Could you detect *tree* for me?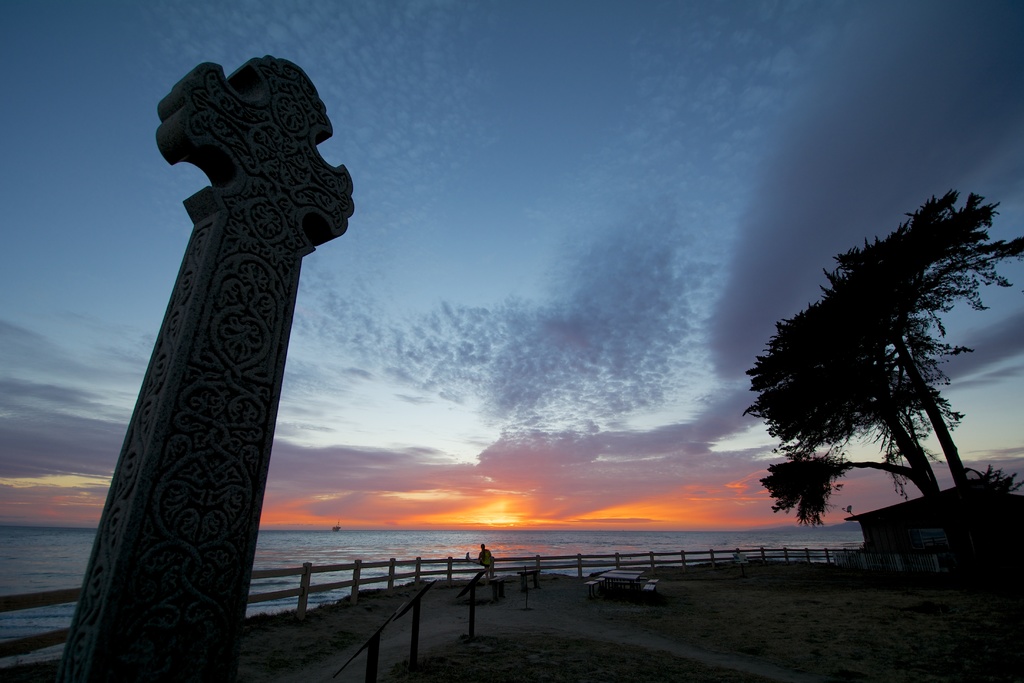
Detection result: bbox=(824, 188, 1023, 498).
